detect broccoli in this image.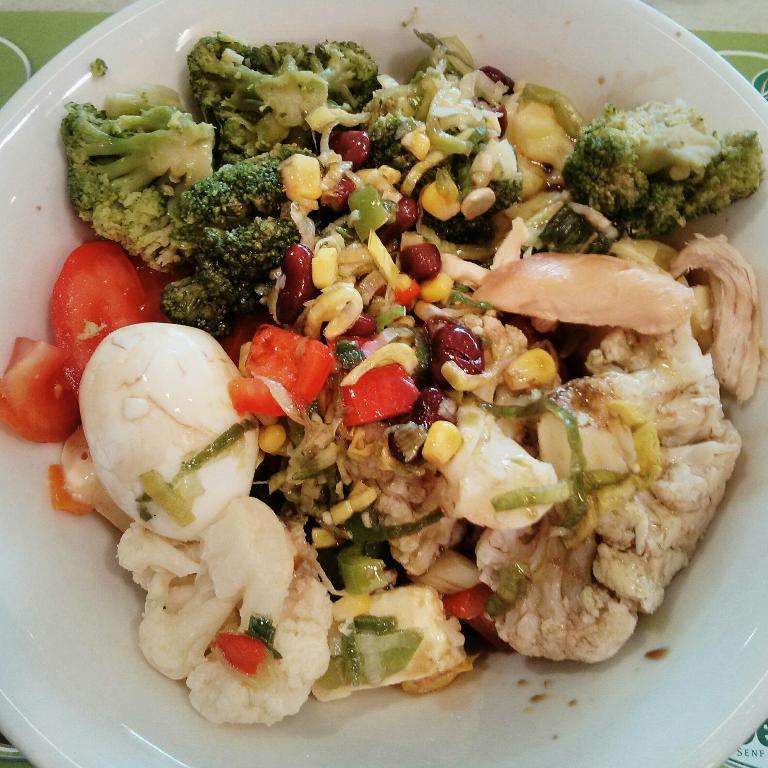
Detection: l=559, t=96, r=767, b=236.
